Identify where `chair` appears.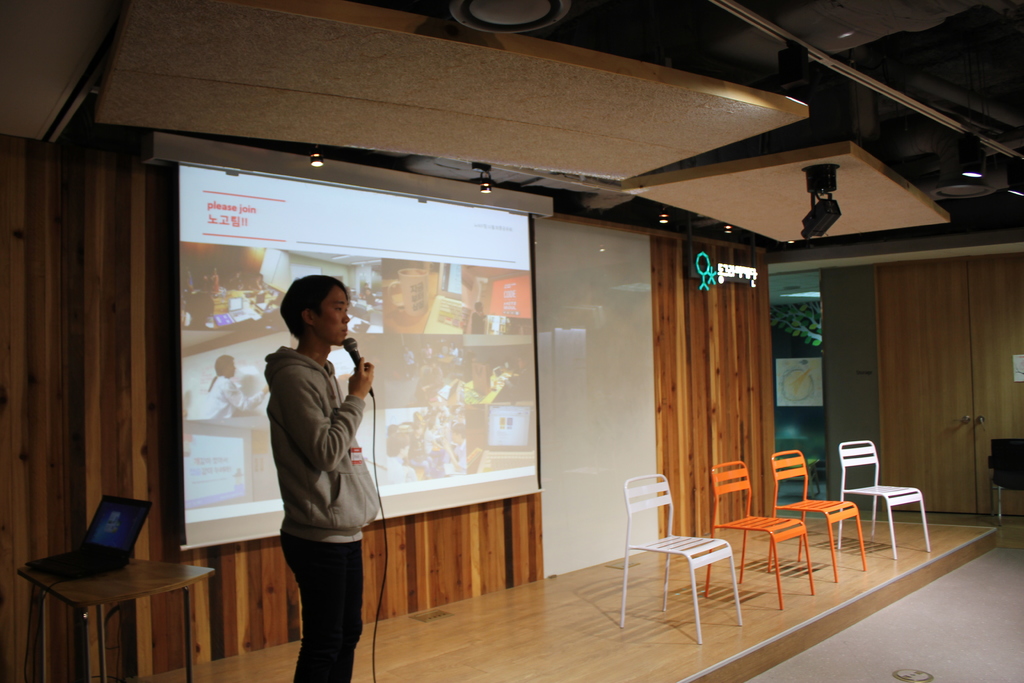
Appears at l=636, t=500, r=752, b=636.
